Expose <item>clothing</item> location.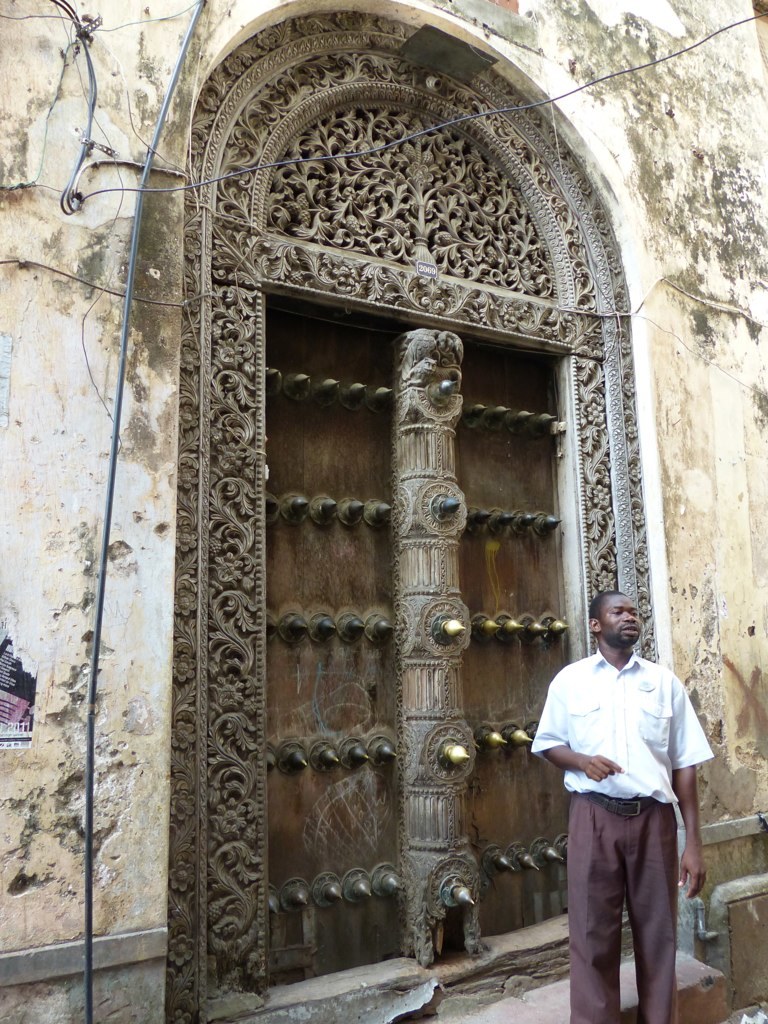
Exposed at crop(549, 625, 715, 1005).
